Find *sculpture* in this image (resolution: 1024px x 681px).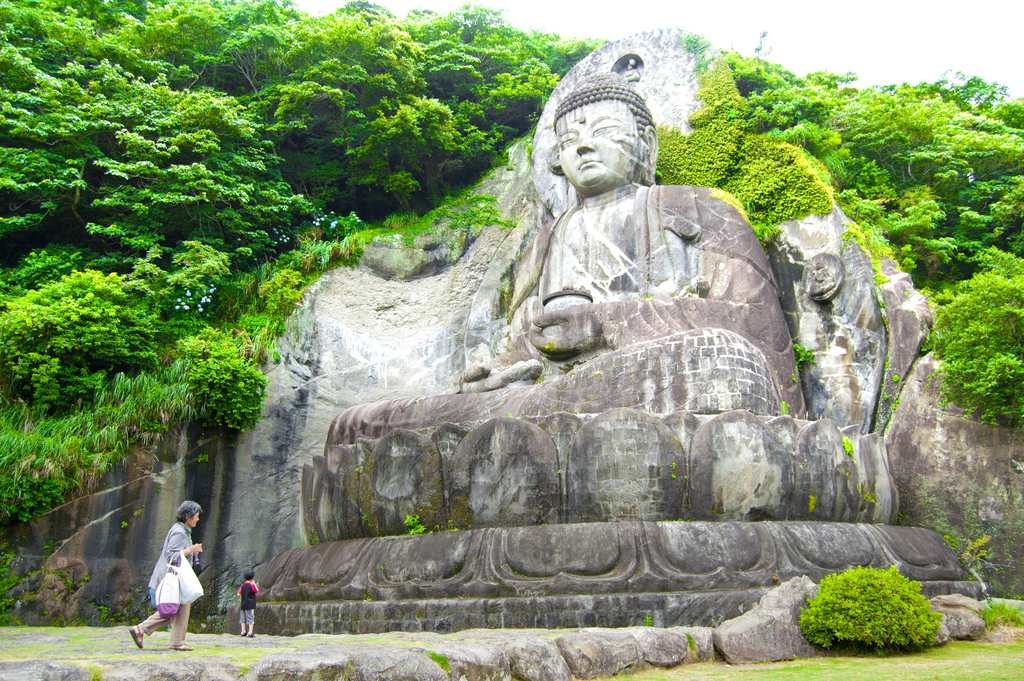
box=[614, 56, 641, 78].
